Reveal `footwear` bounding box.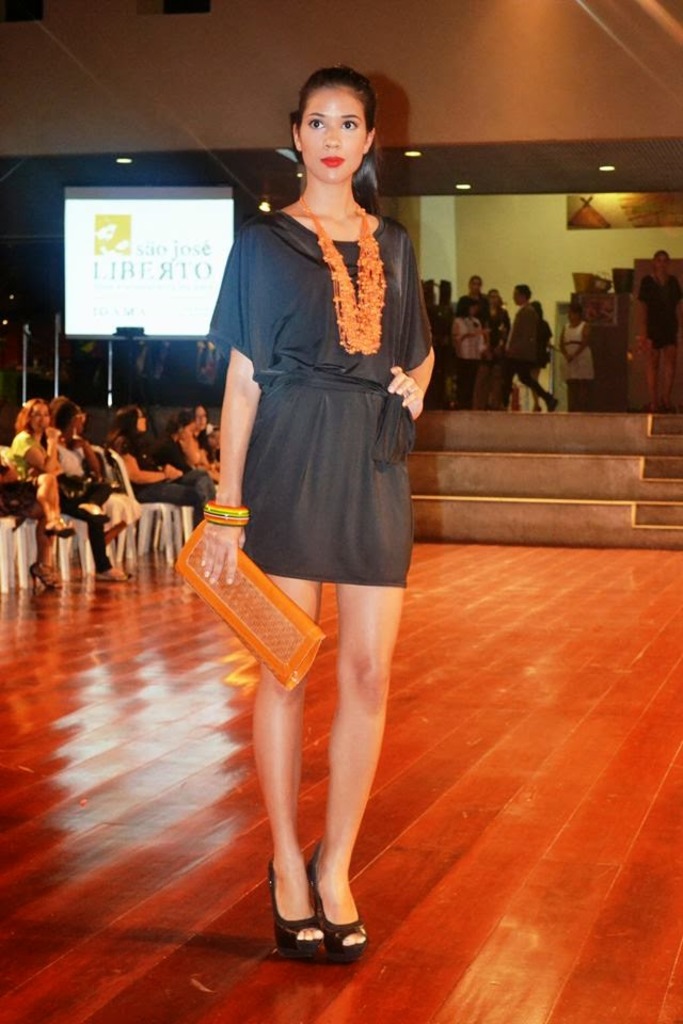
Revealed: {"left": 30, "top": 556, "right": 67, "bottom": 591}.
